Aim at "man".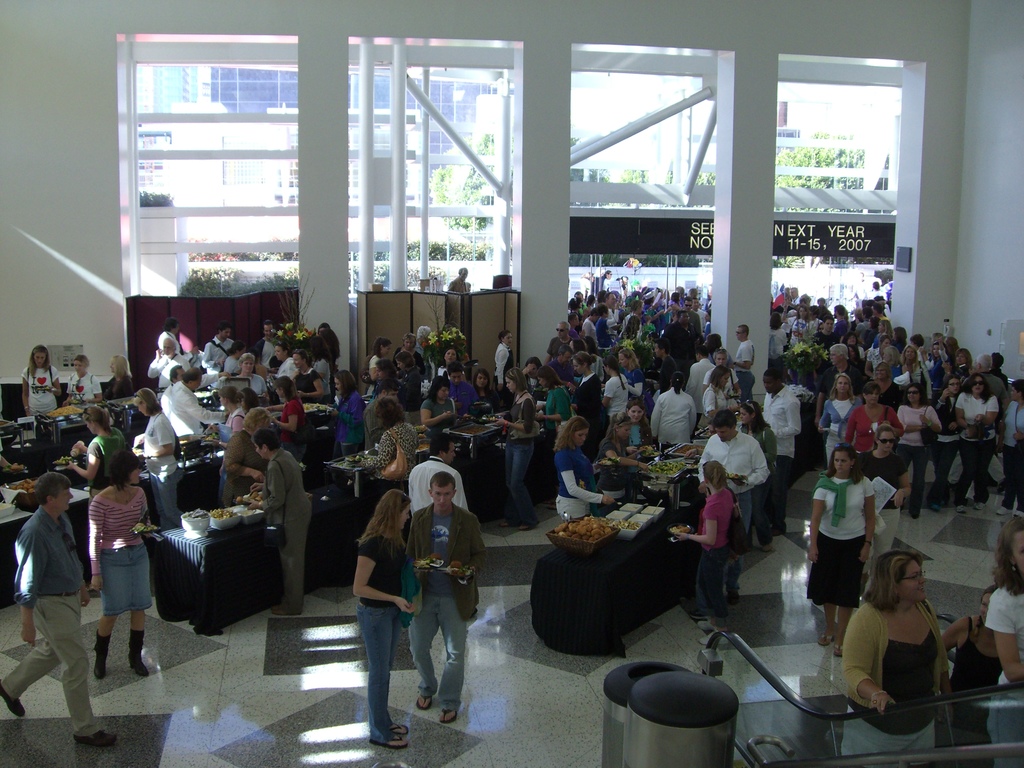
Aimed at x1=809 y1=344 x2=860 y2=429.
